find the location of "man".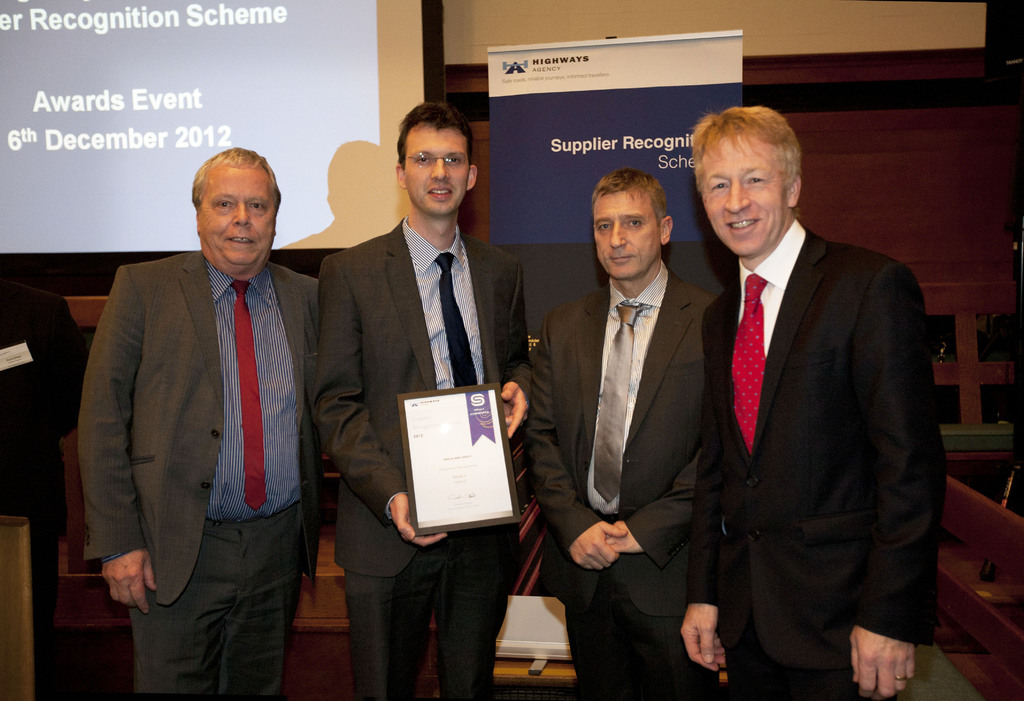
Location: l=315, t=102, r=531, b=700.
